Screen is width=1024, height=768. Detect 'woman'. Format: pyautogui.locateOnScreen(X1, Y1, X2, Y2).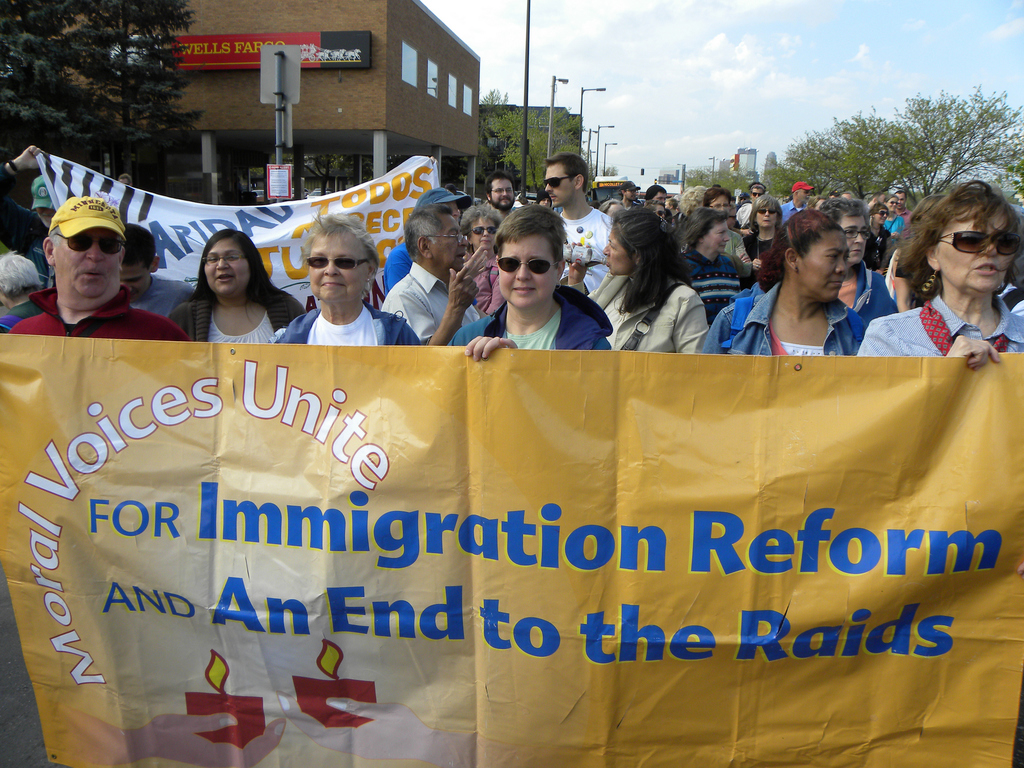
pyautogui.locateOnScreen(874, 179, 1021, 369).
